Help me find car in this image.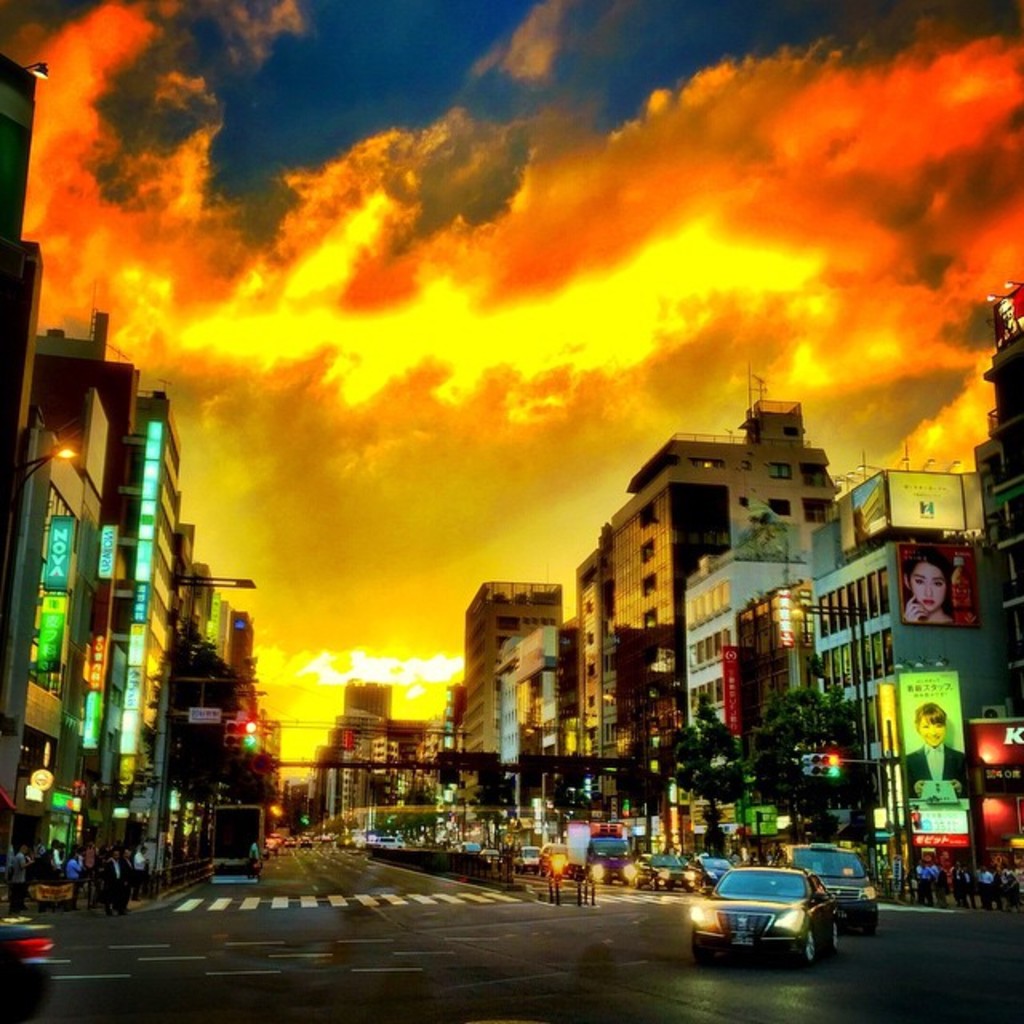
Found it: 685, 867, 874, 976.
